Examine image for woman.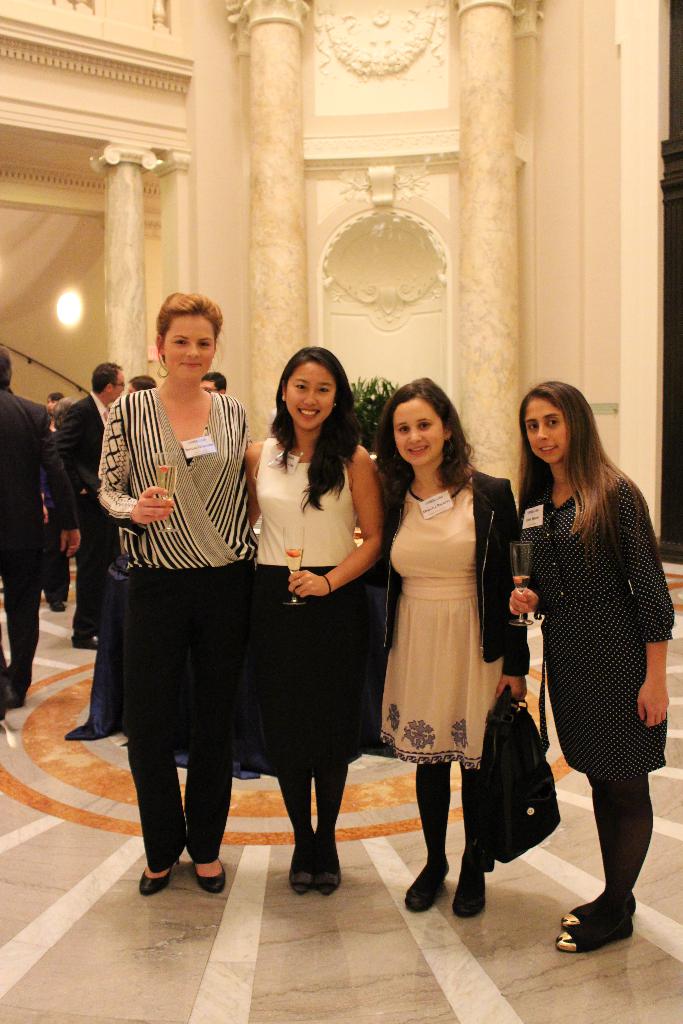
Examination result: 244,340,381,892.
